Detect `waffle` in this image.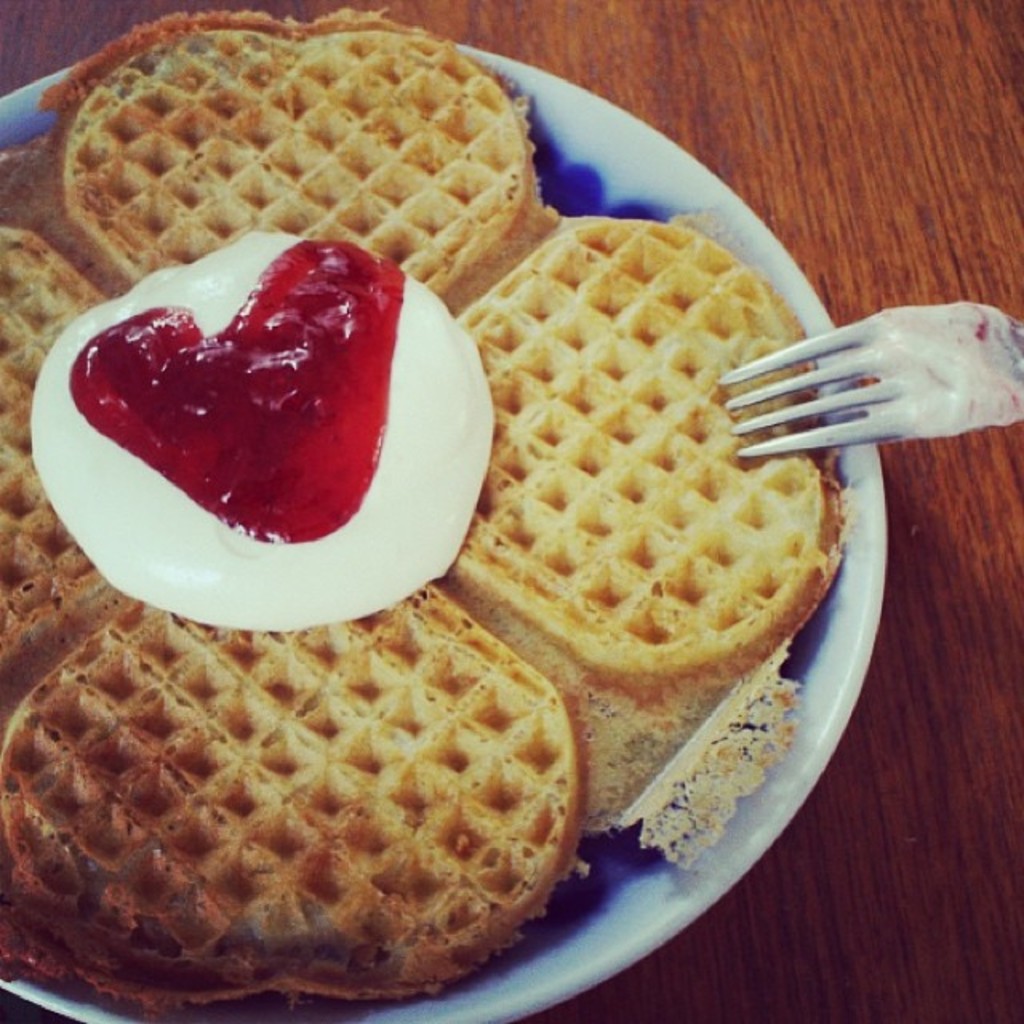
Detection: 0, 5, 850, 1016.
